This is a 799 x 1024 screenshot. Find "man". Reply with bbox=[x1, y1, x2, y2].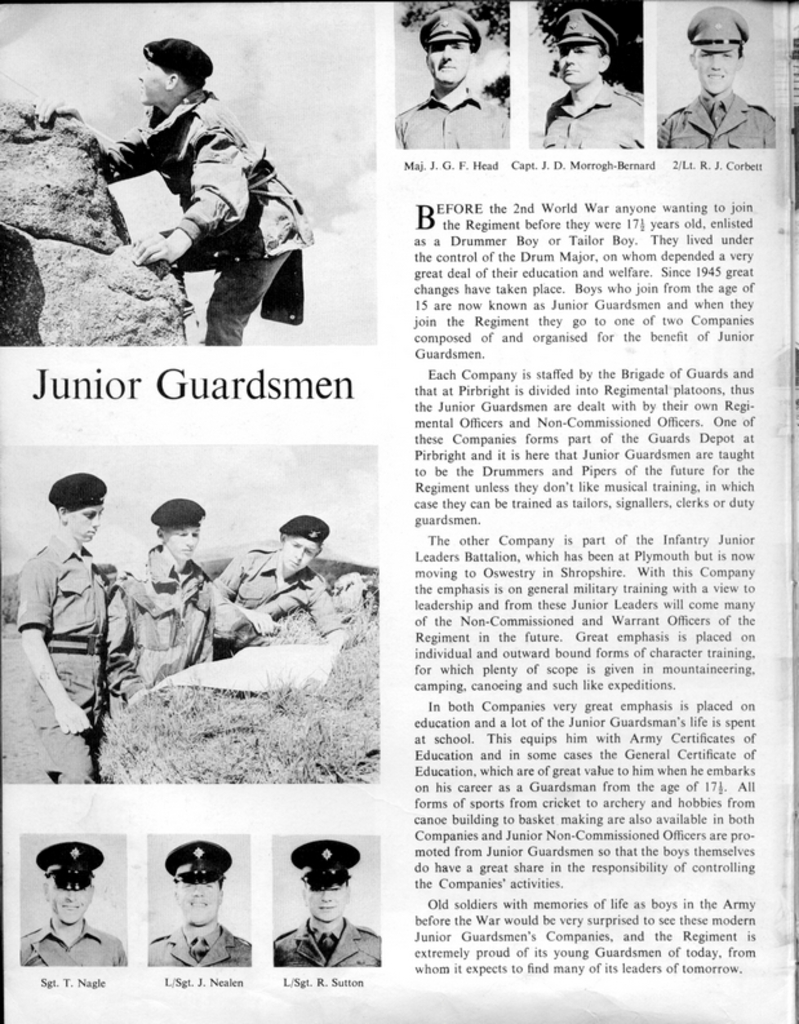
bbox=[219, 513, 352, 656].
